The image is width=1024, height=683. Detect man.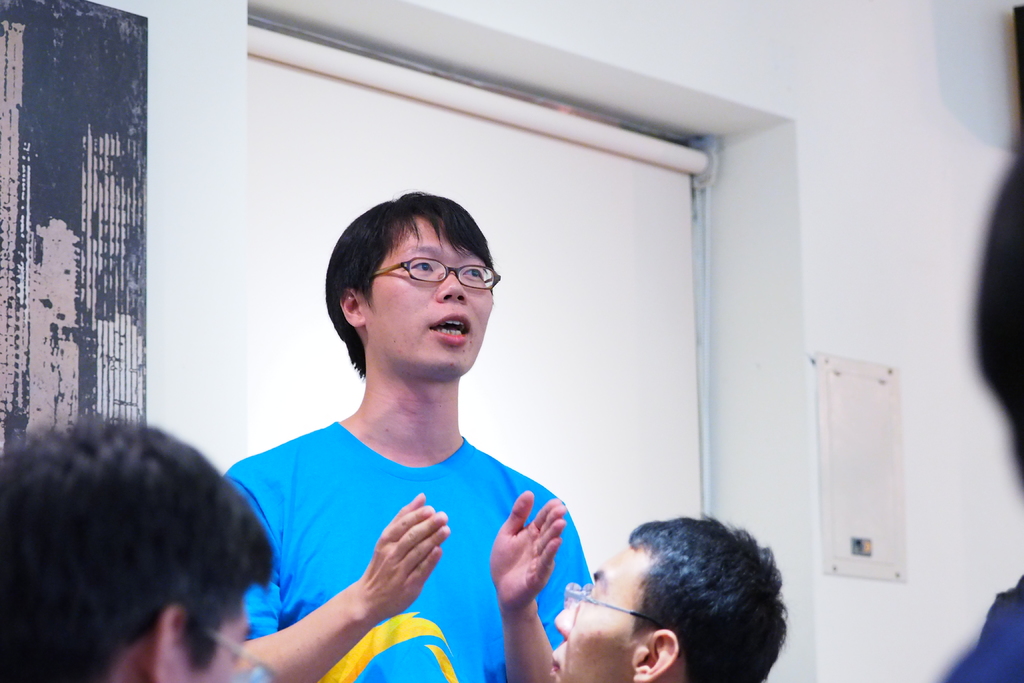
Detection: 0 416 276 682.
